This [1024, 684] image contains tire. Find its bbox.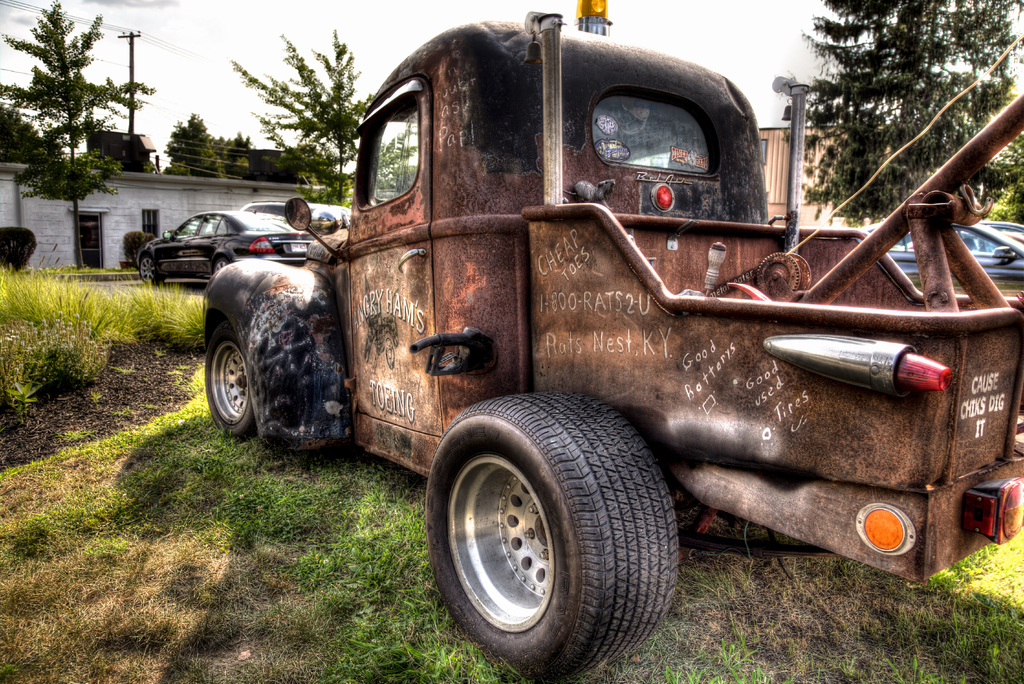
select_region(217, 257, 231, 273).
